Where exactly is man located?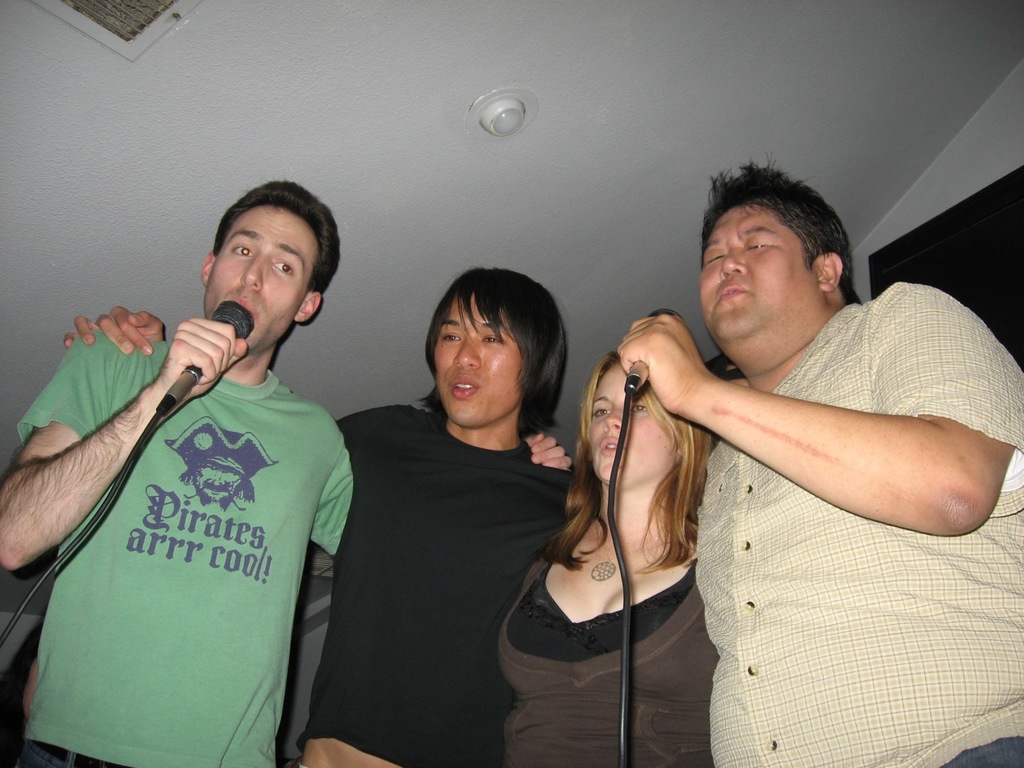
Its bounding box is pyautogui.locateOnScreen(0, 177, 568, 767).
